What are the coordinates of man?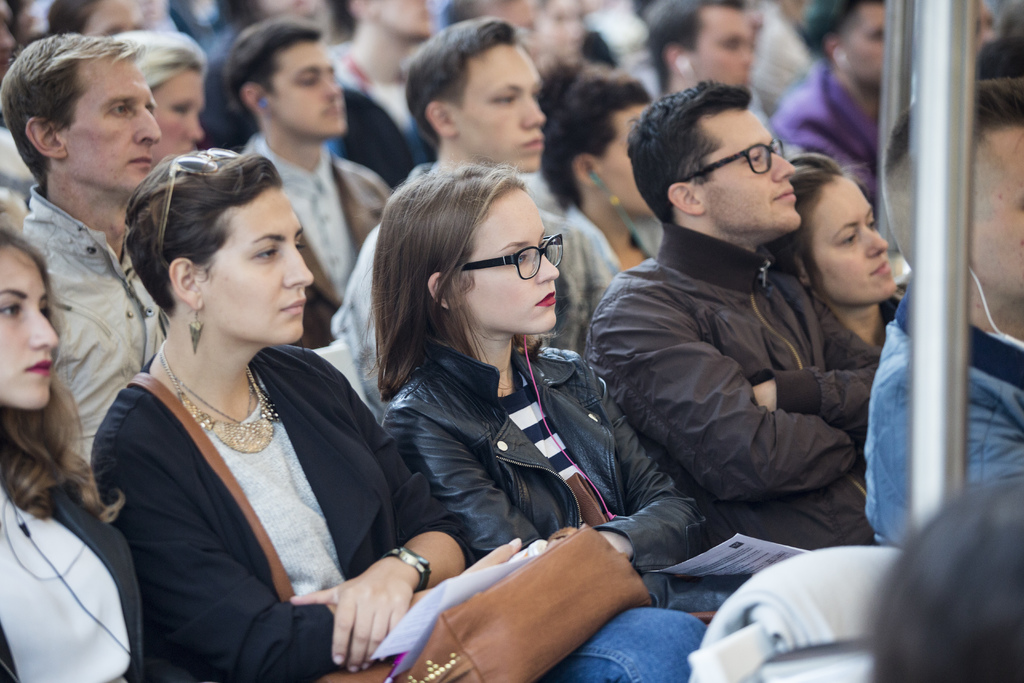
(x1=765, y1=0, x2=888, y2=209).
